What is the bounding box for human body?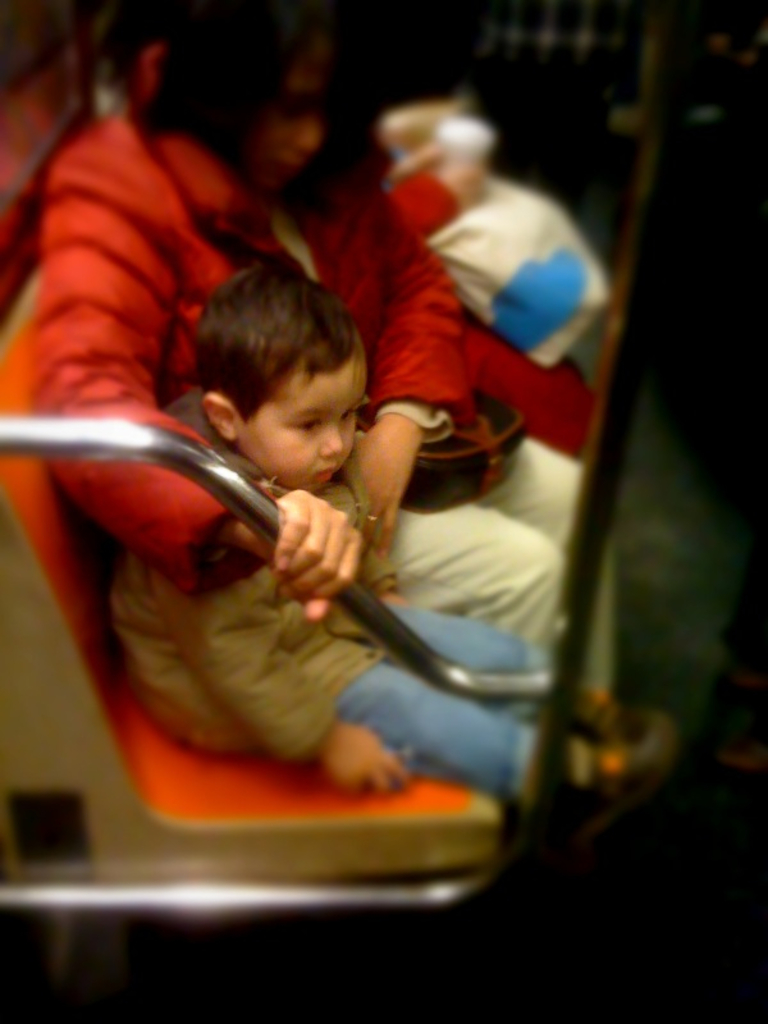
{"left": 37, "top": 0, "right": 585, "bottom": 609}.
